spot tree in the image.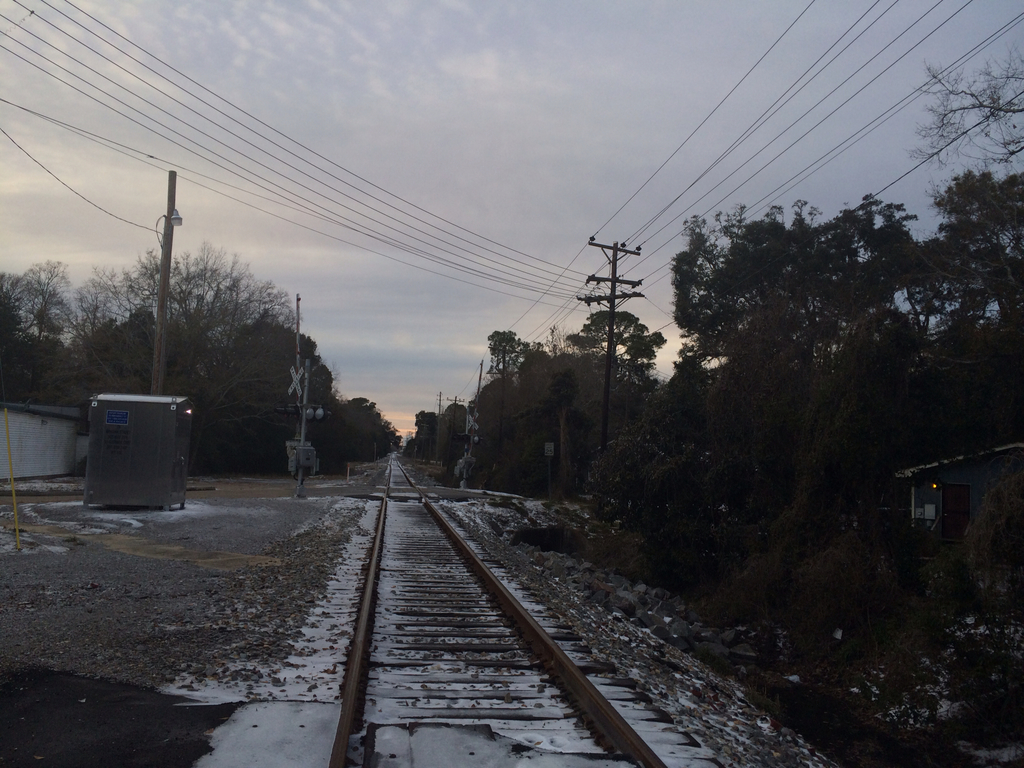
tree found at (0, 247, 84, 355).
